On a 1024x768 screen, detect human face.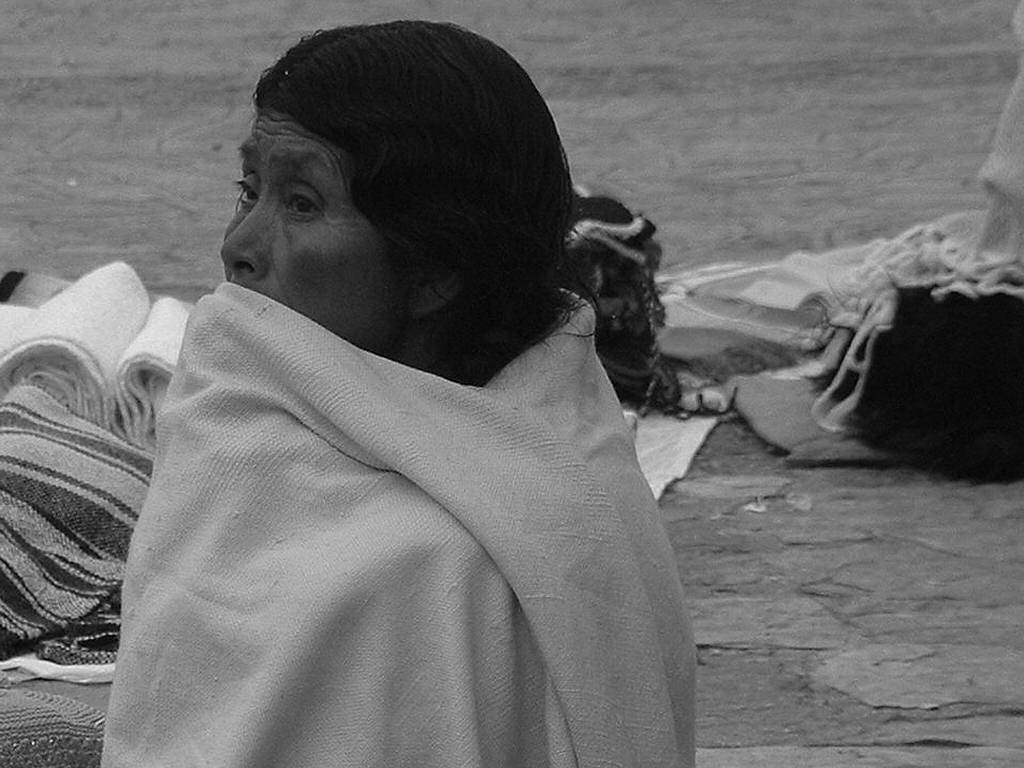
<bbox>222, 89, 435, 347</bbox>.
